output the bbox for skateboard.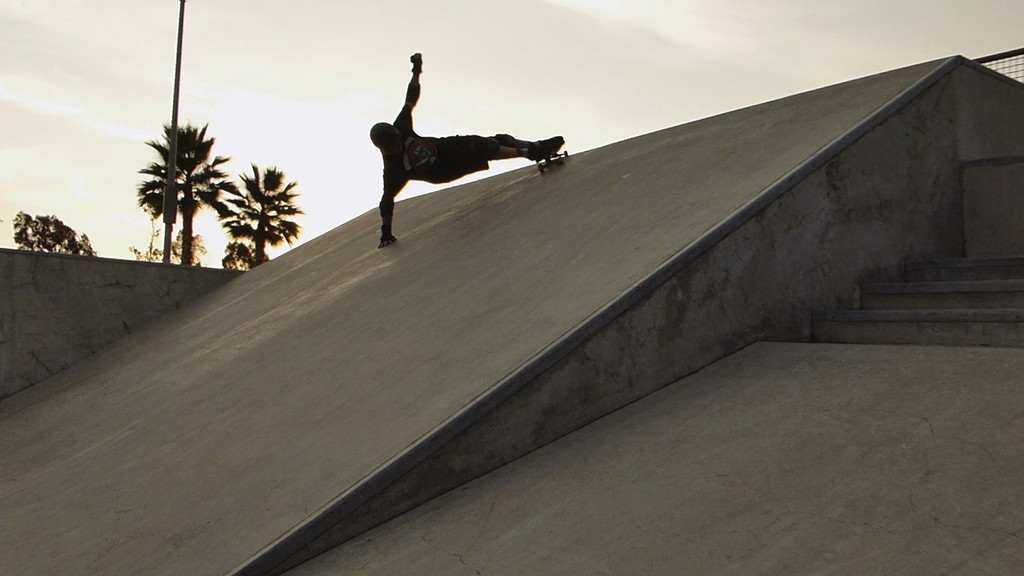
pyautogui.locateOnScreen(534, 134, 571, 173).
